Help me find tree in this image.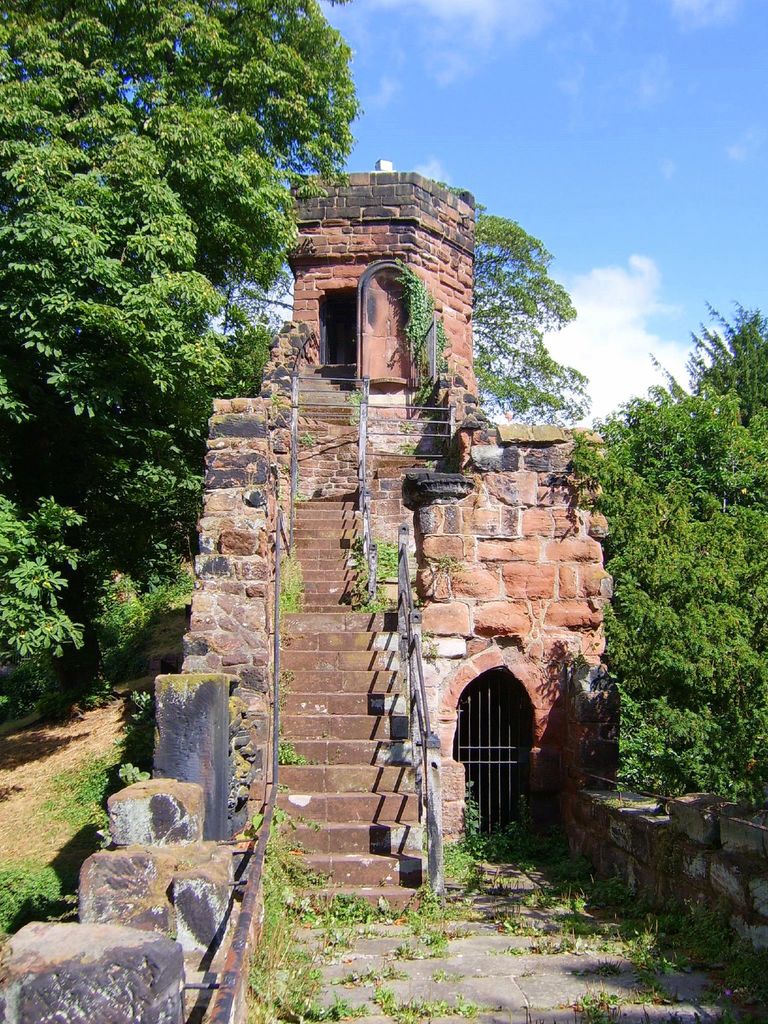
Found it: crop(0, 0, 365, 687).
